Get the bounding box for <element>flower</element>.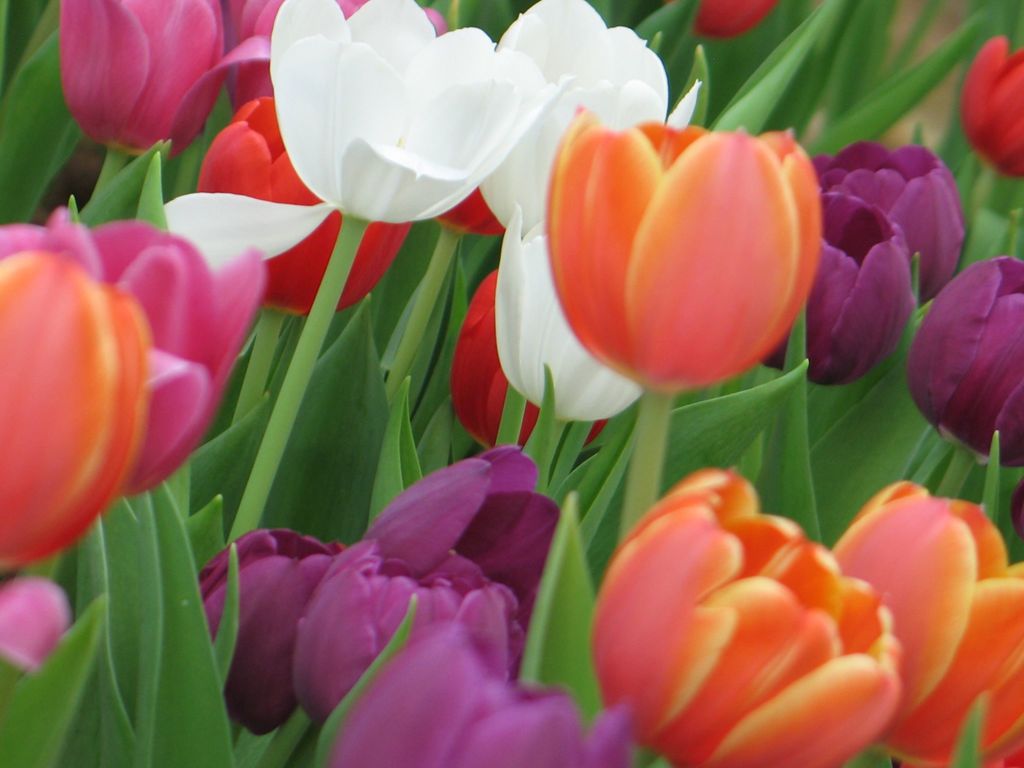
[0,214,268,570].
